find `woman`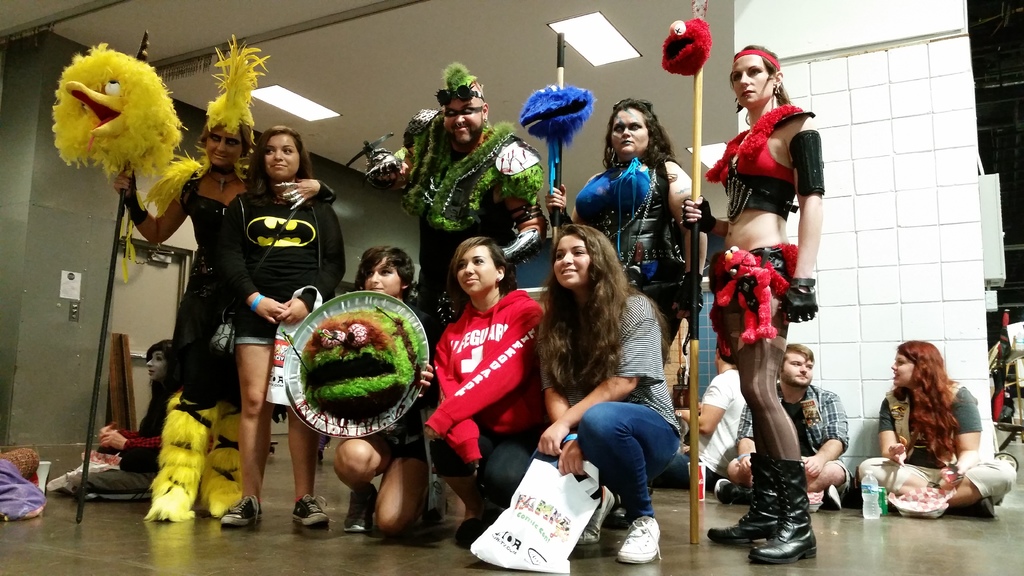
<bbox>113, 32, 338, 519</bbox>
